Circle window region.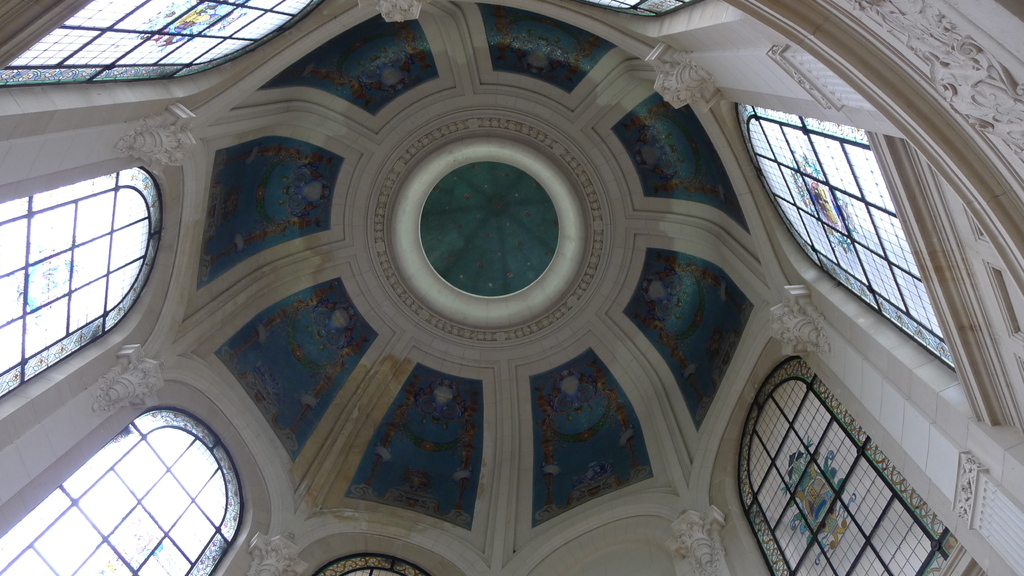
Region: pyautogui.locateOnScreen(0, 0, 321, 88).
